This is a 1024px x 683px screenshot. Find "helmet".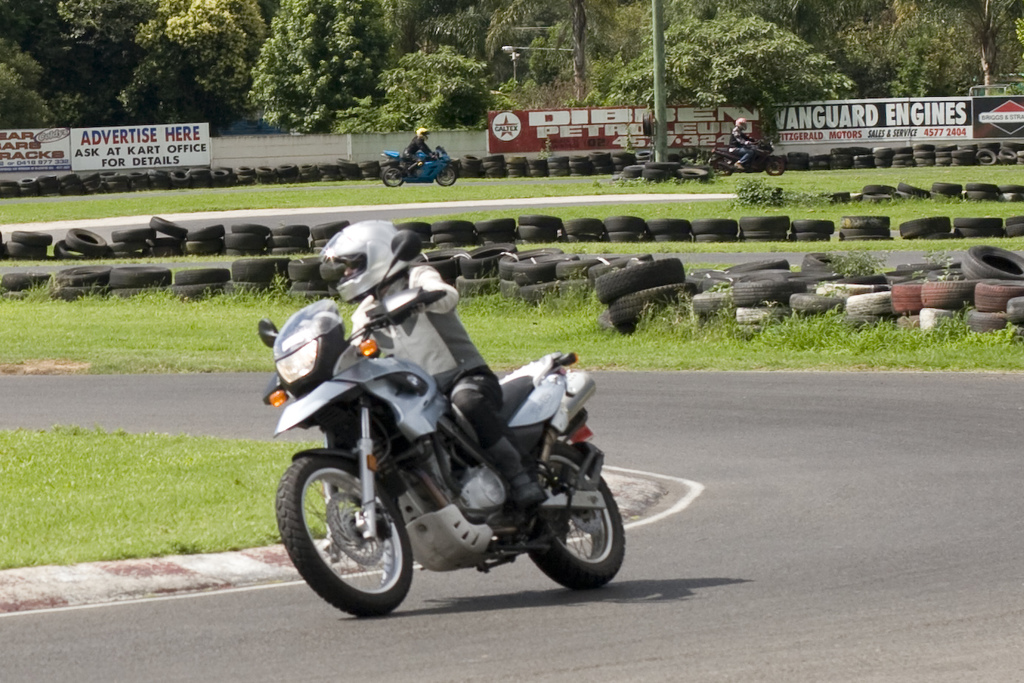
Bounding box: [x1=267, y1=318, x2=349, y2=396].
